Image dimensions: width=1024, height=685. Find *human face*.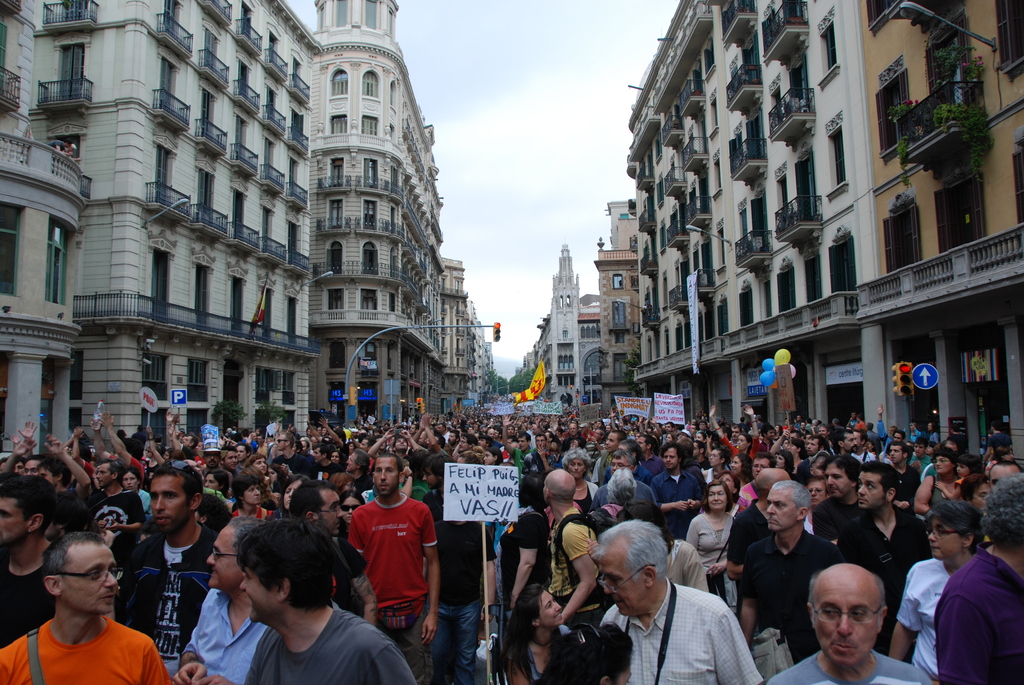
{"left": 856, "top": 471, "right": 887, "bottom": 510}.
